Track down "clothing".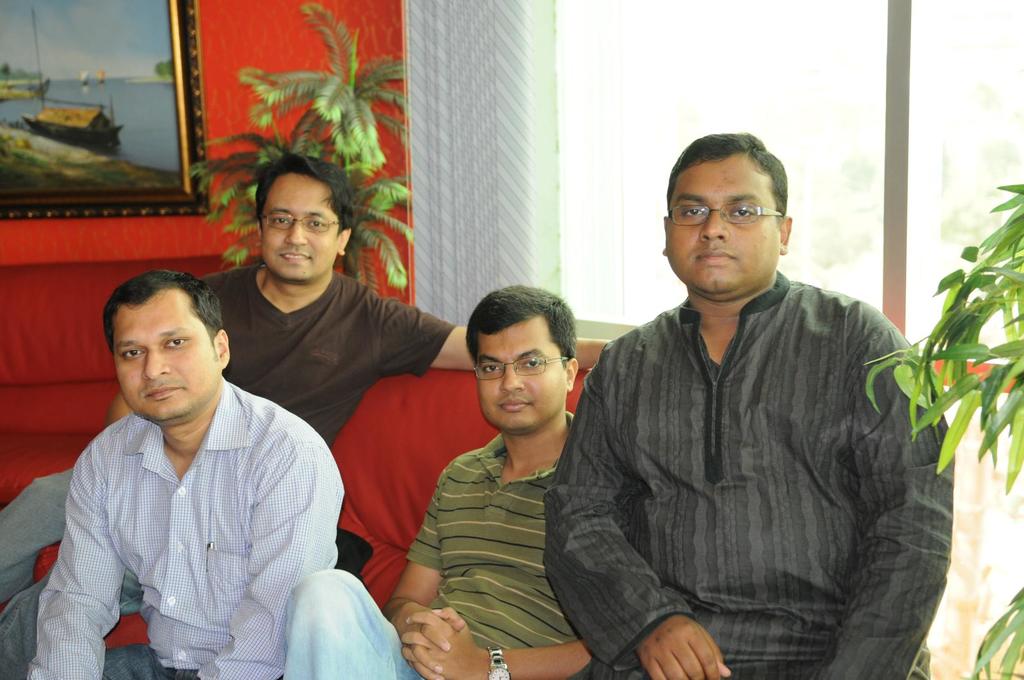
Tracked to 0, 258, 470, 679.
